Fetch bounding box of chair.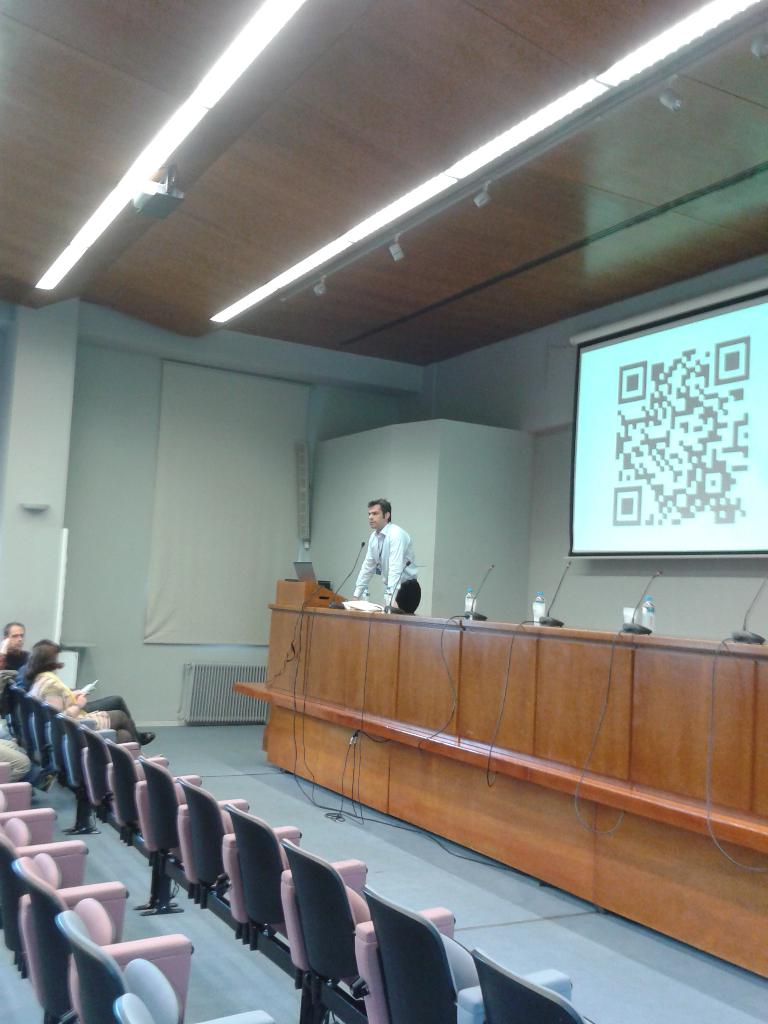
Bbox: (54,714,145,805).
